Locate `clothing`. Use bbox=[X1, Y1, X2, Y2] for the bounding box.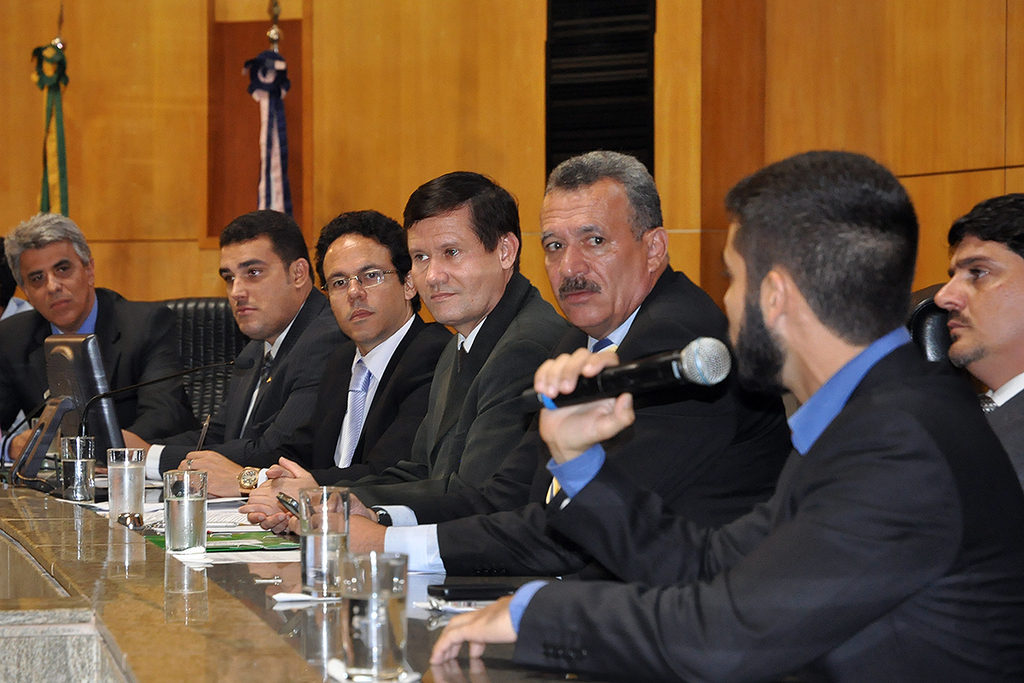
bbox=[391, 289, 557, 474].
